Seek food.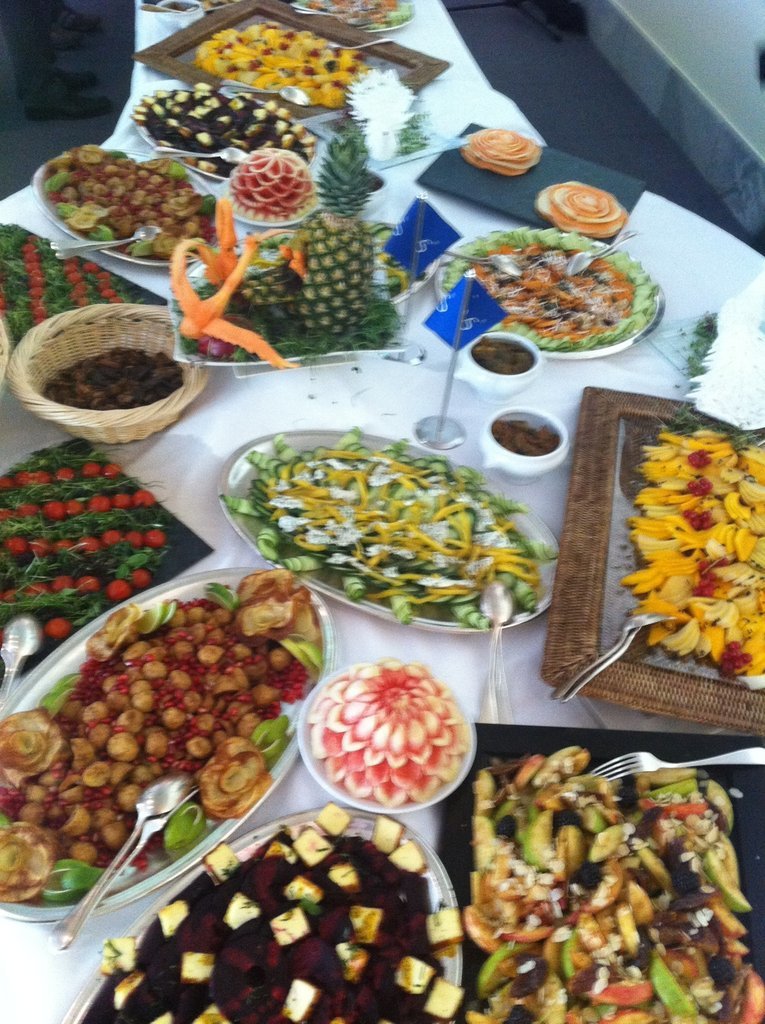
43/340/183/420.
